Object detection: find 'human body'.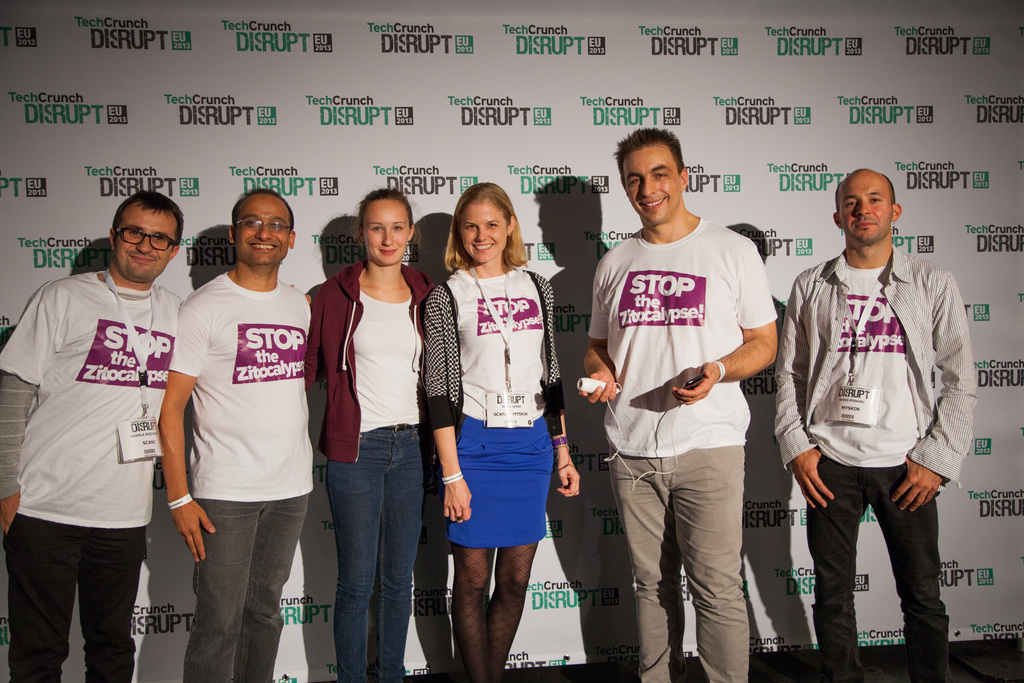
(left=313, top=261, right=448, bottom=672).
